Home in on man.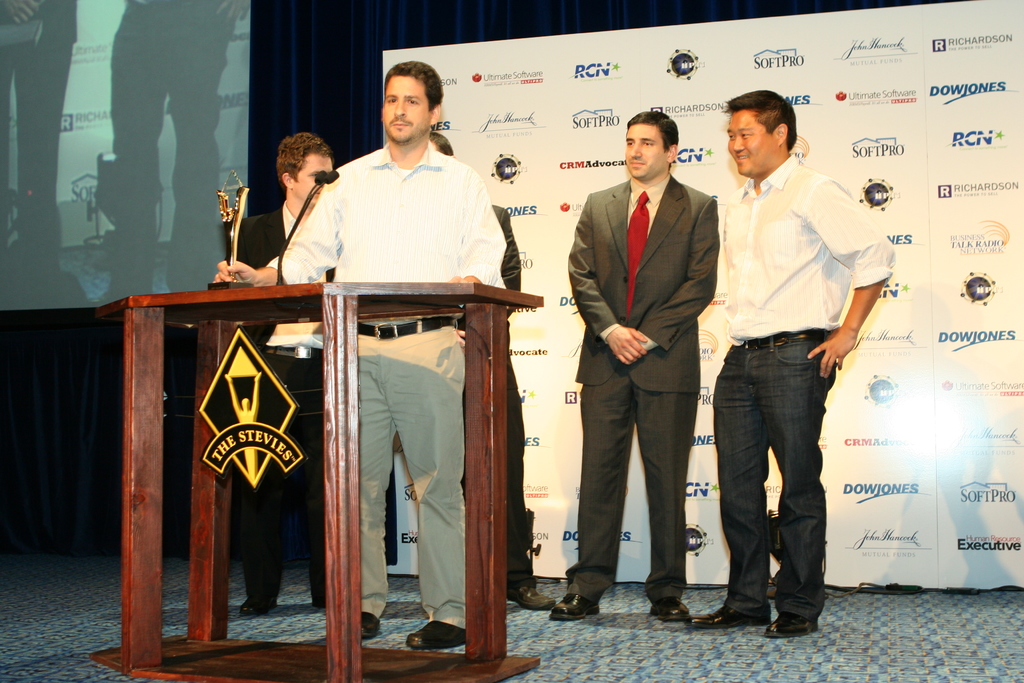
Homed in at (213,58,507,649).
